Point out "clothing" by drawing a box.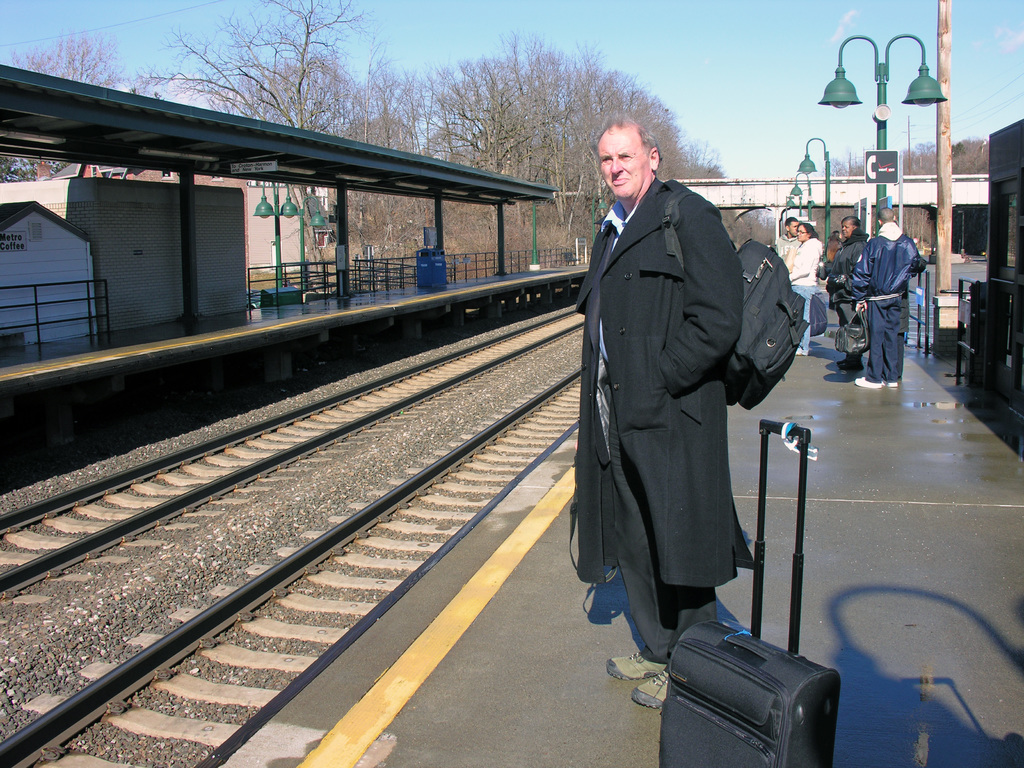
{"x1": 768, "y1": 227, "x2": 797, "y2": 256}.
